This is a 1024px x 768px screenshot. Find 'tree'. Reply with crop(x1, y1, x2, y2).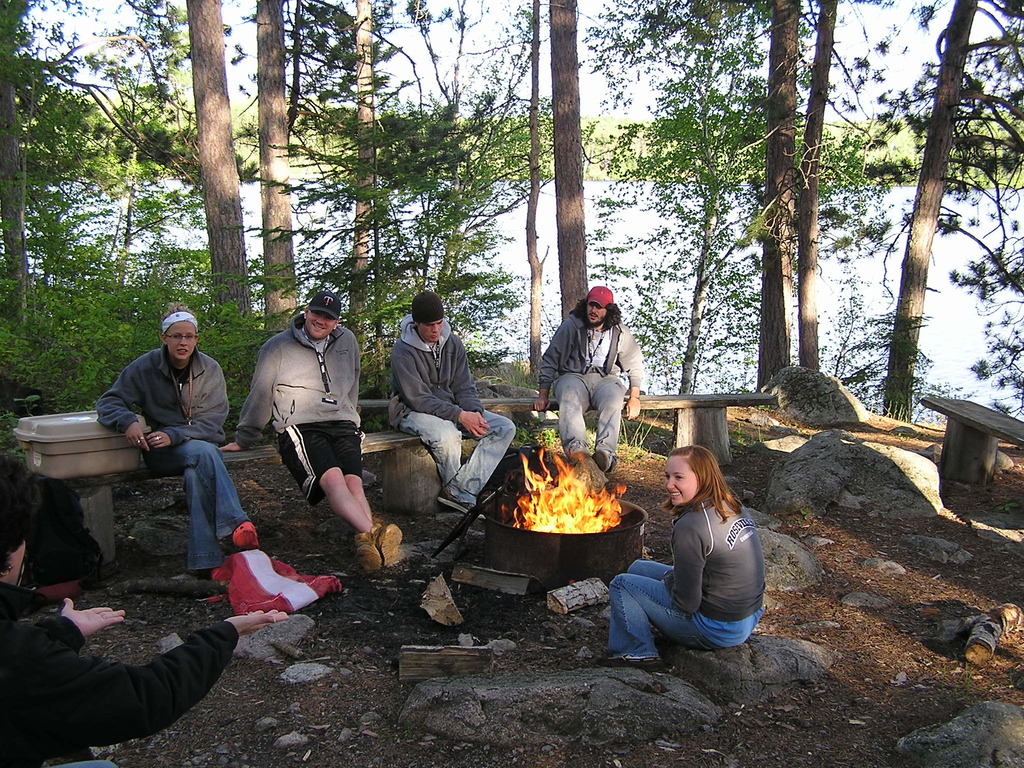
crop(284, 6, 544, 338).
